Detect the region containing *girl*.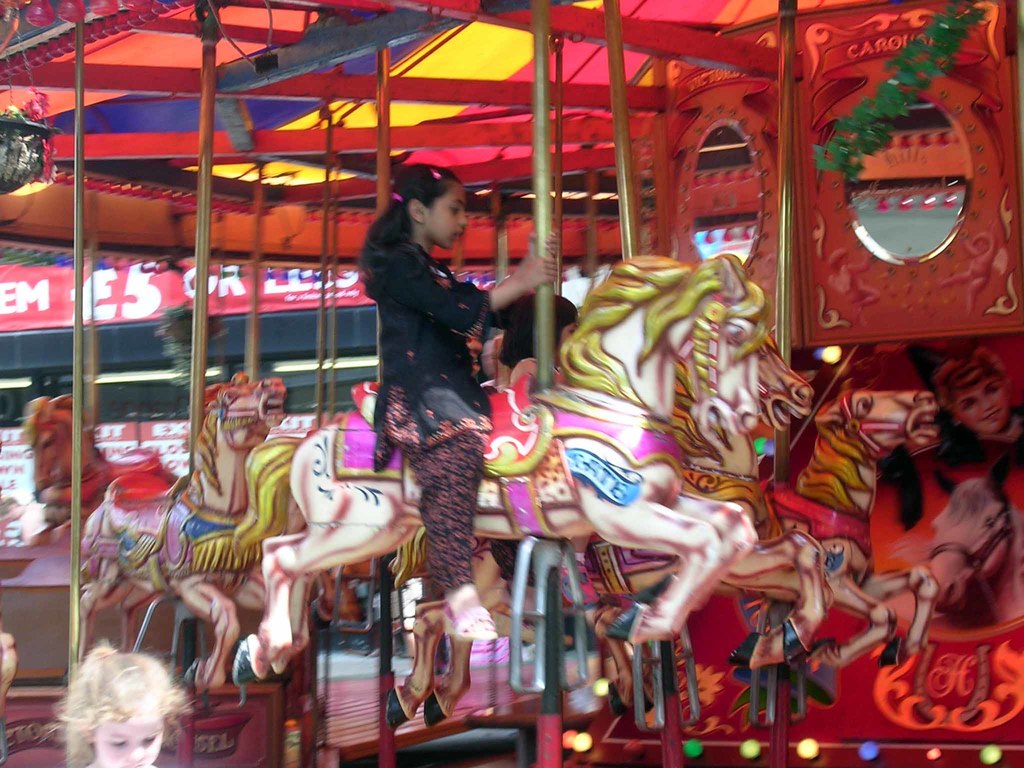
{"left": 497, "top": 296, "right": 600, "bottom": 607}.
